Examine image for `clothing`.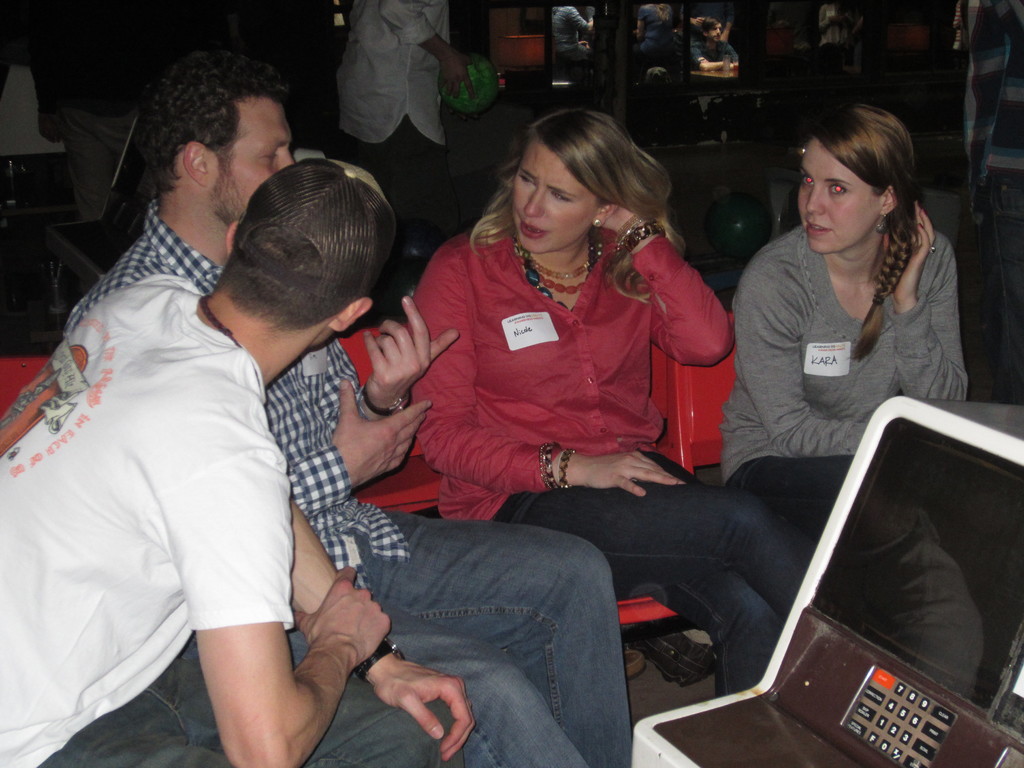
Examination result: crop(339, 0, 454, 243).
